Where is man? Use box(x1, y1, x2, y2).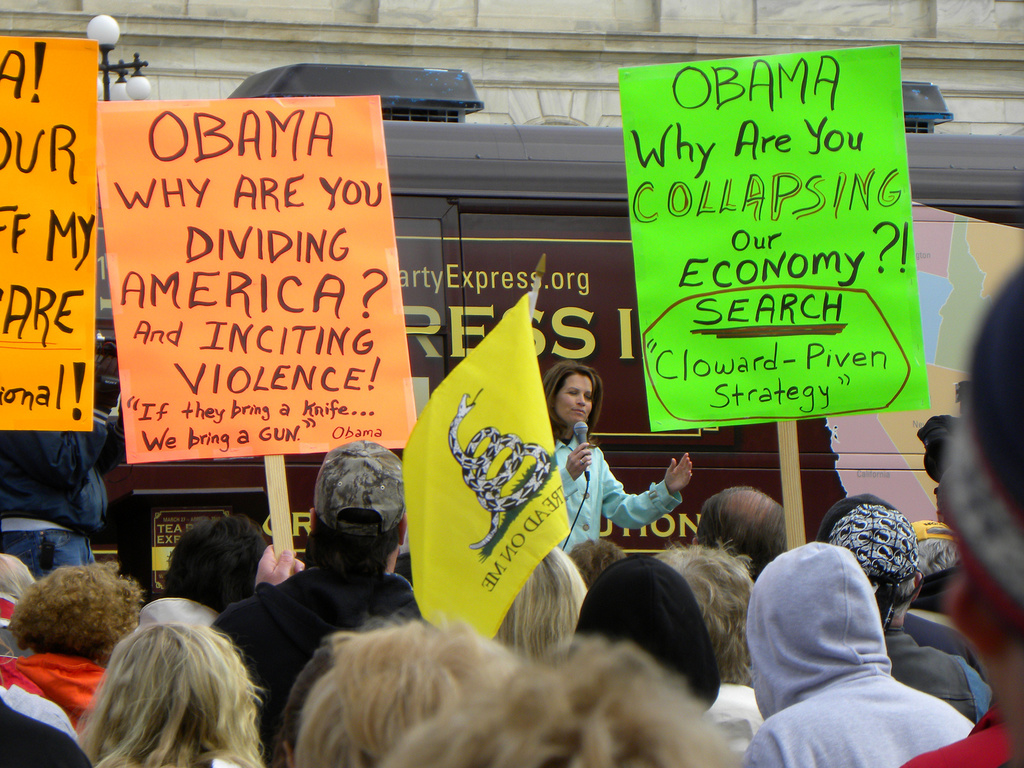
box(748, 554, 964, 767).
